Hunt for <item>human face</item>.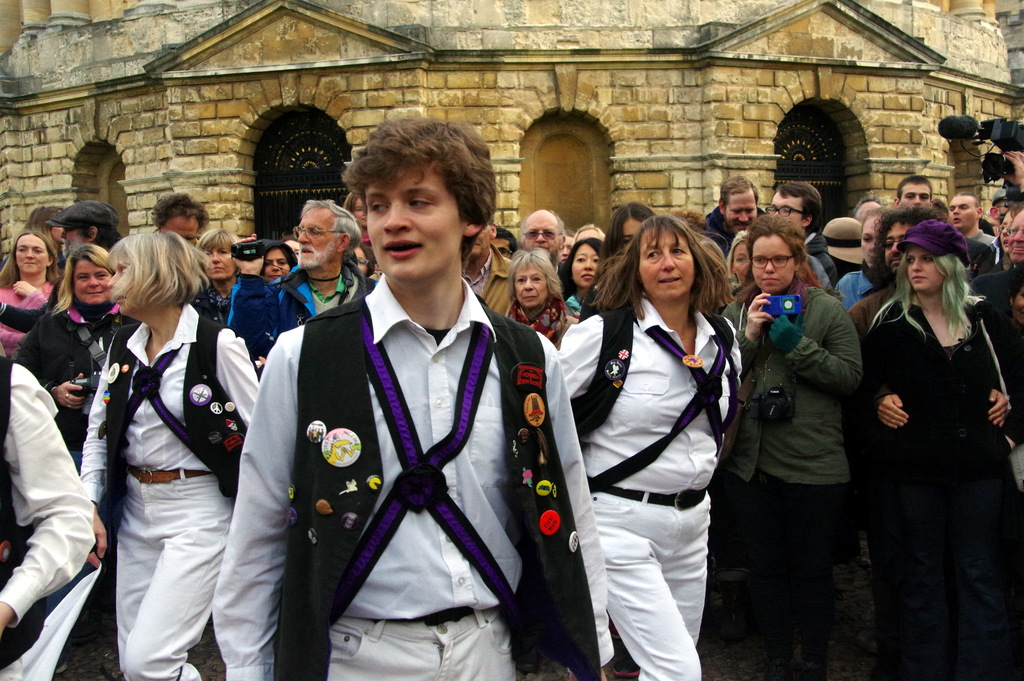
Hunted down at 266/250/291/276.
